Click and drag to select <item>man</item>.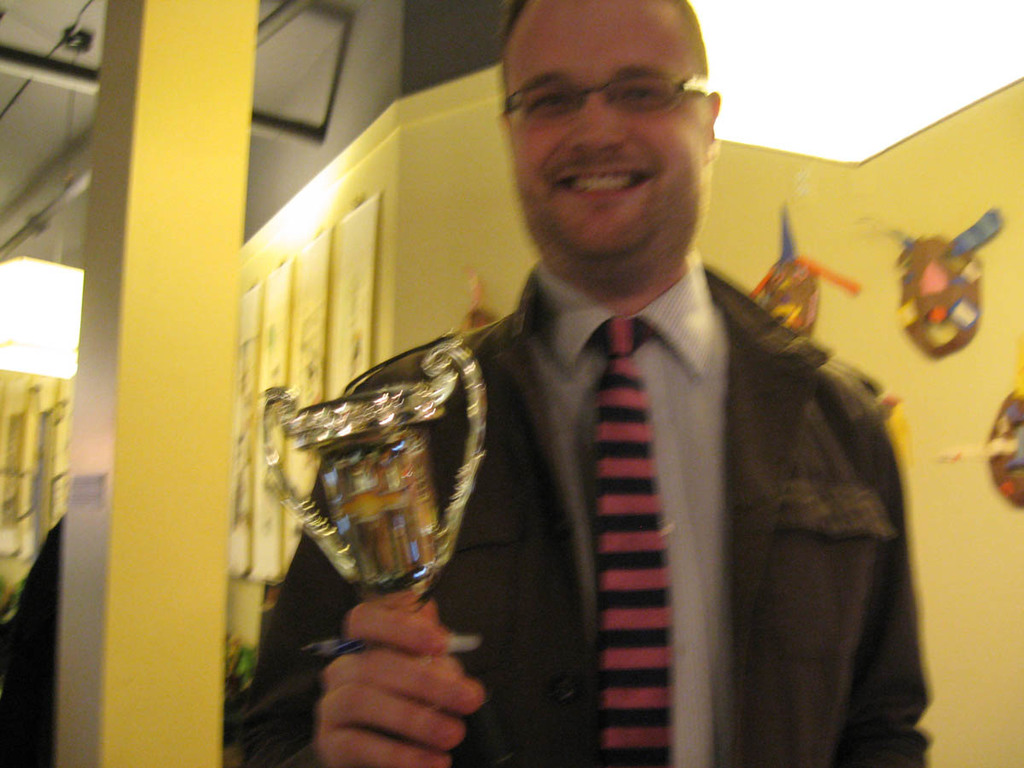
Selection: bbox=(235, 0, 939, 767).
